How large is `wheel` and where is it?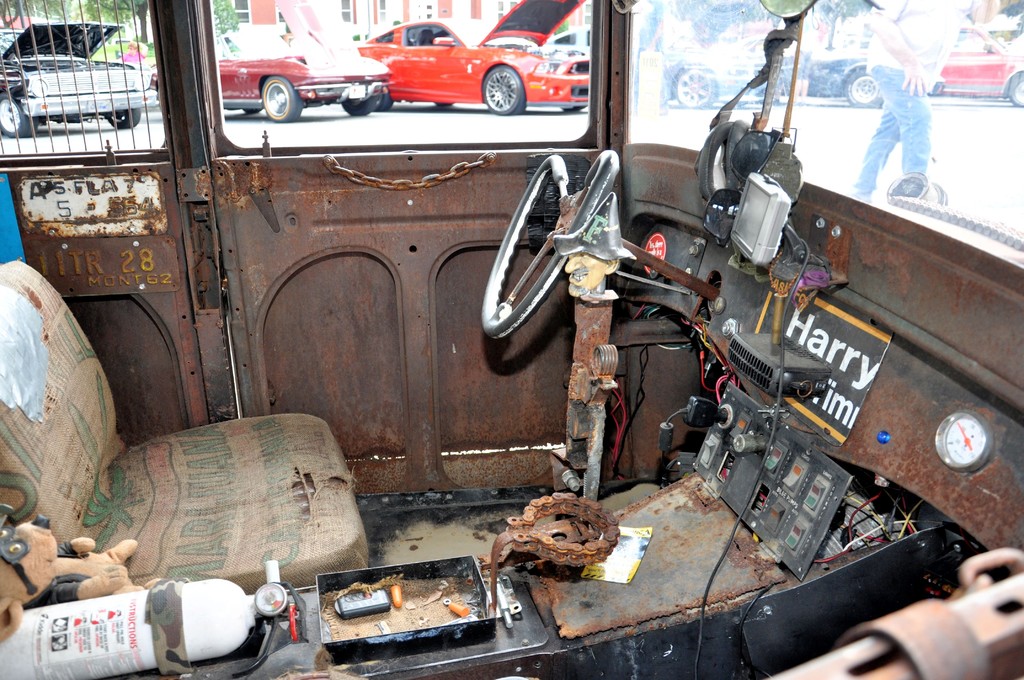
Bounding box: (left=265, top=77, right=304, bottom=124).
